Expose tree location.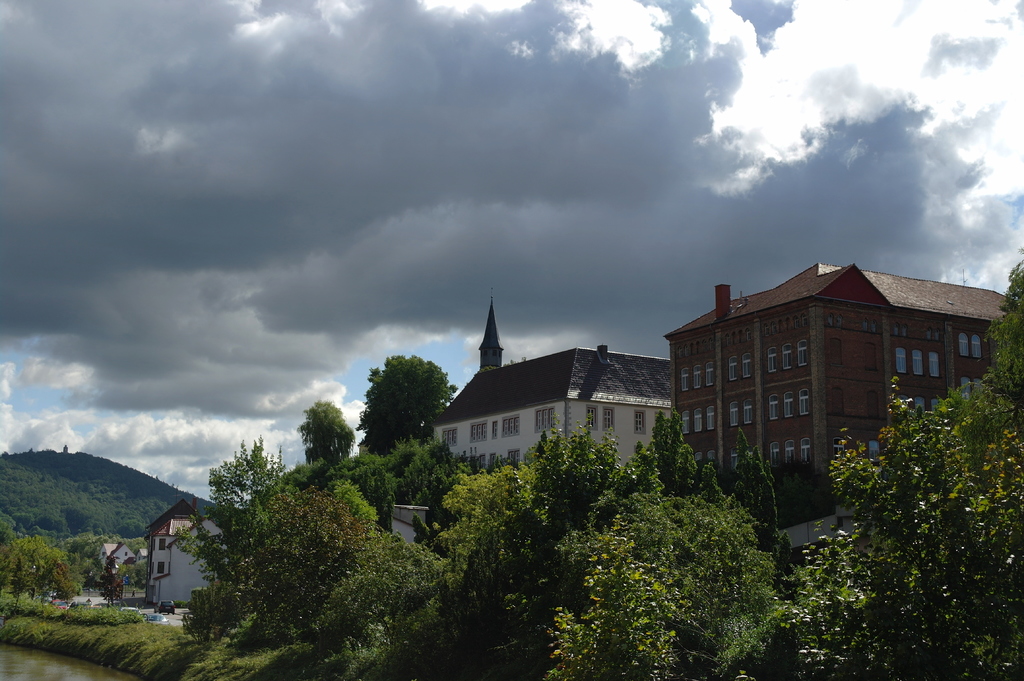
Exposed at Rect(980, 239, 1023, 424).
